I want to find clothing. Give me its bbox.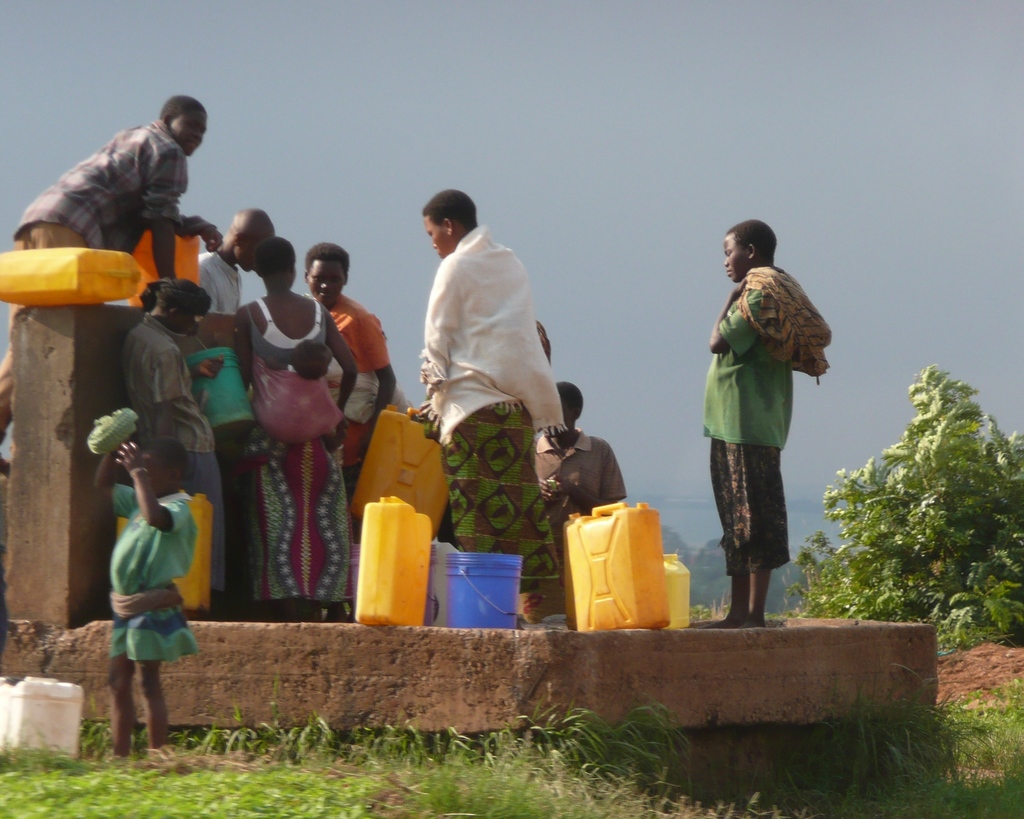
[x1=0, y1=115, x2=182, y2=418].
